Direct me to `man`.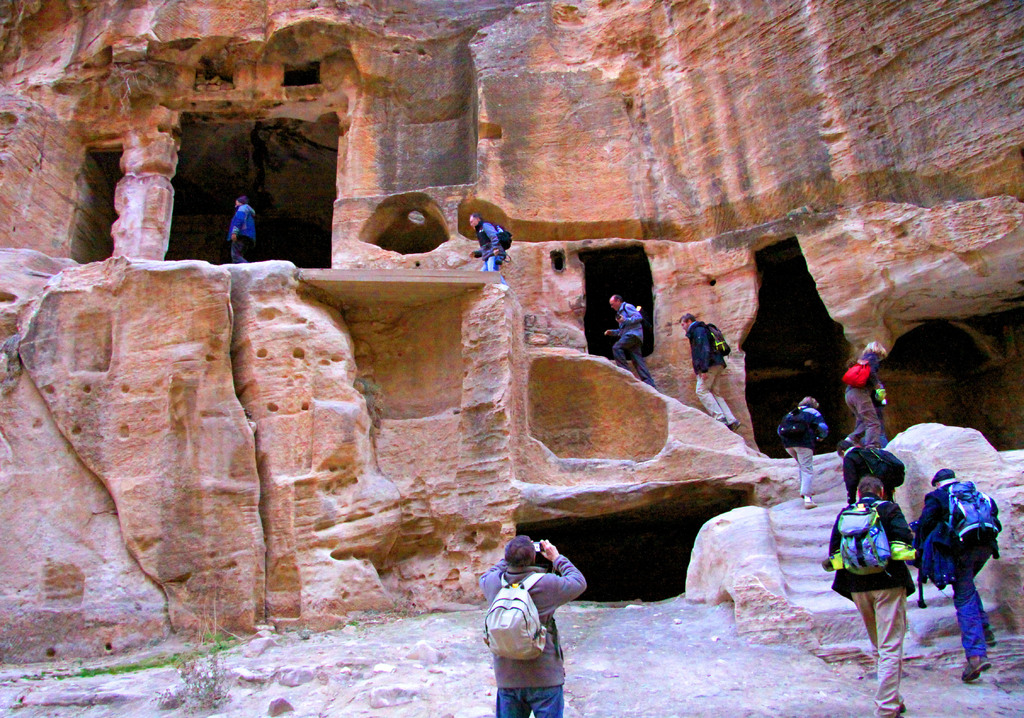
Direction: locate(603, 294, 659, 391).
